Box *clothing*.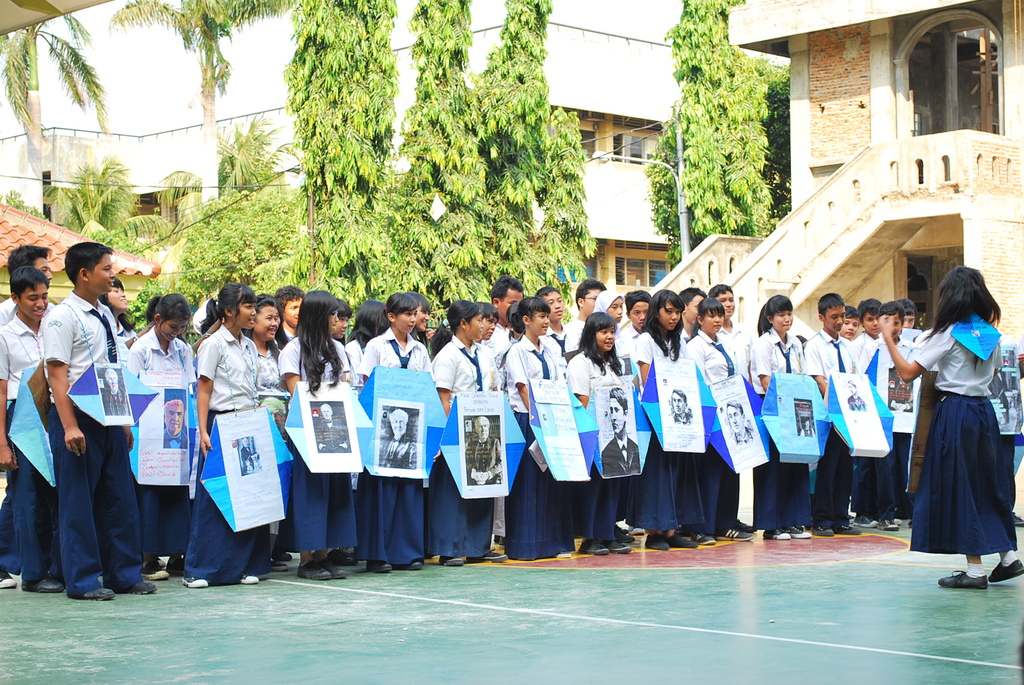
<region>814, 337, 858, 369</region>.
